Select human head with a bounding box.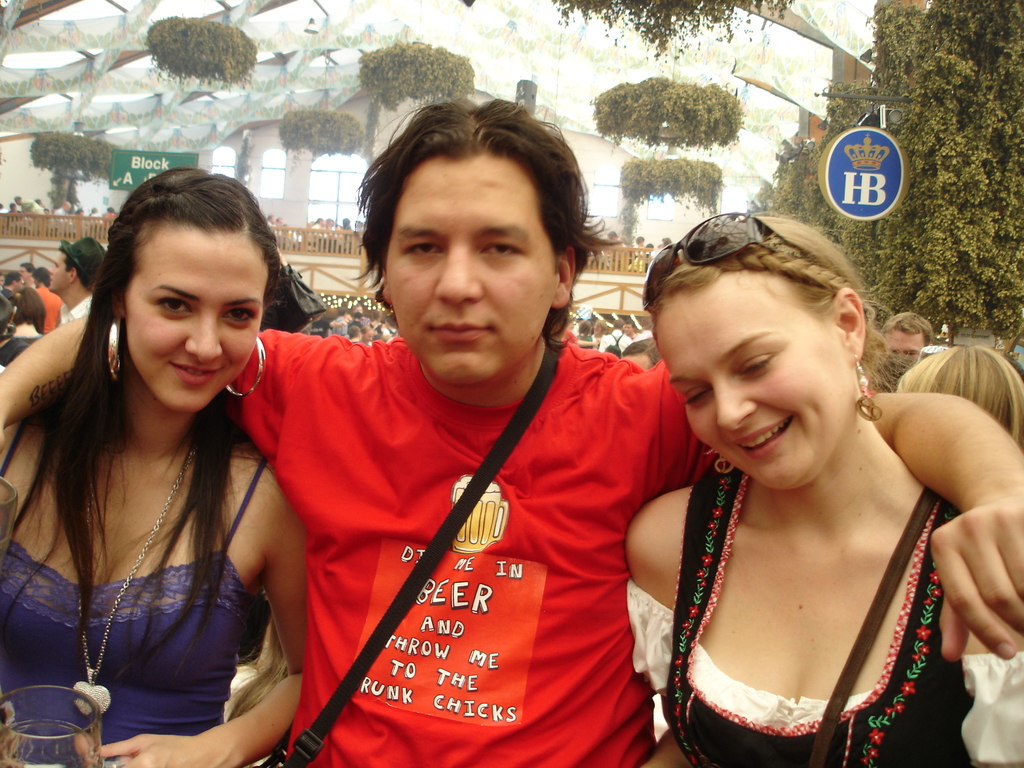
(881,310,931,371).
